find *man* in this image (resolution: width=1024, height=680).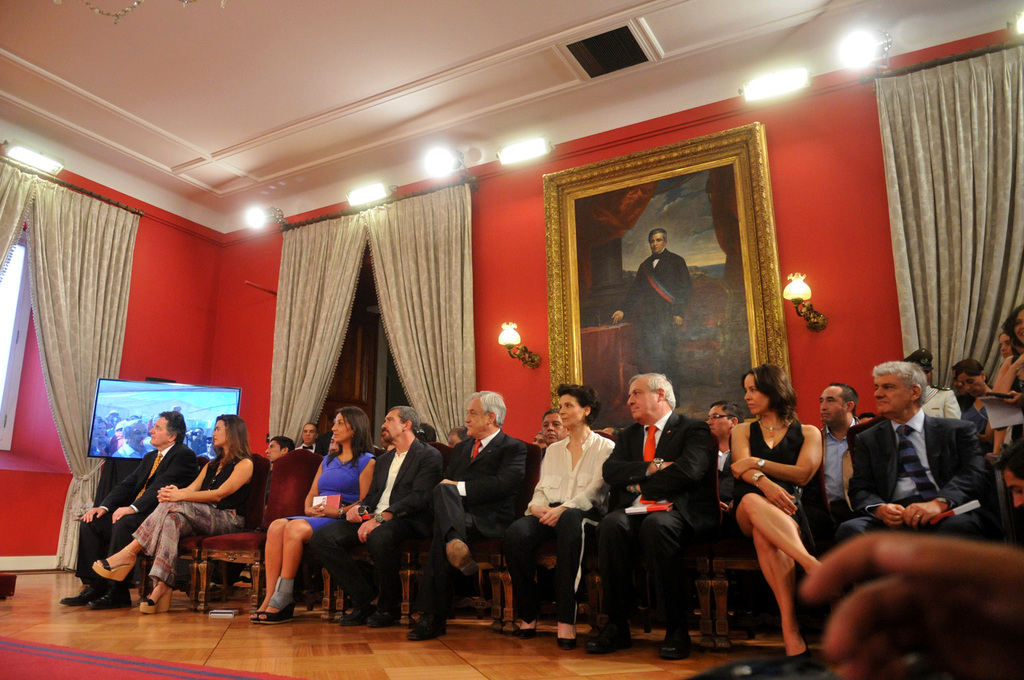
[left=447, top=426, right=467, bottom=447].
